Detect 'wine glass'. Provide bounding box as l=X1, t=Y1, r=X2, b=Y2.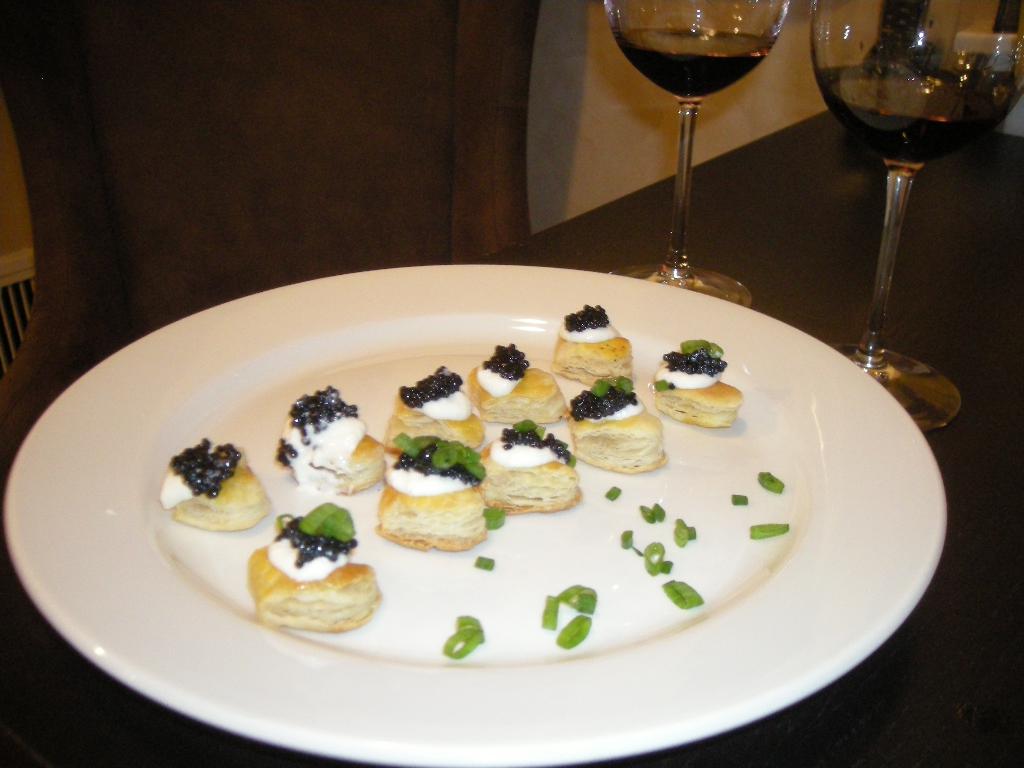
l=593, t=0, r=792, b=286.
